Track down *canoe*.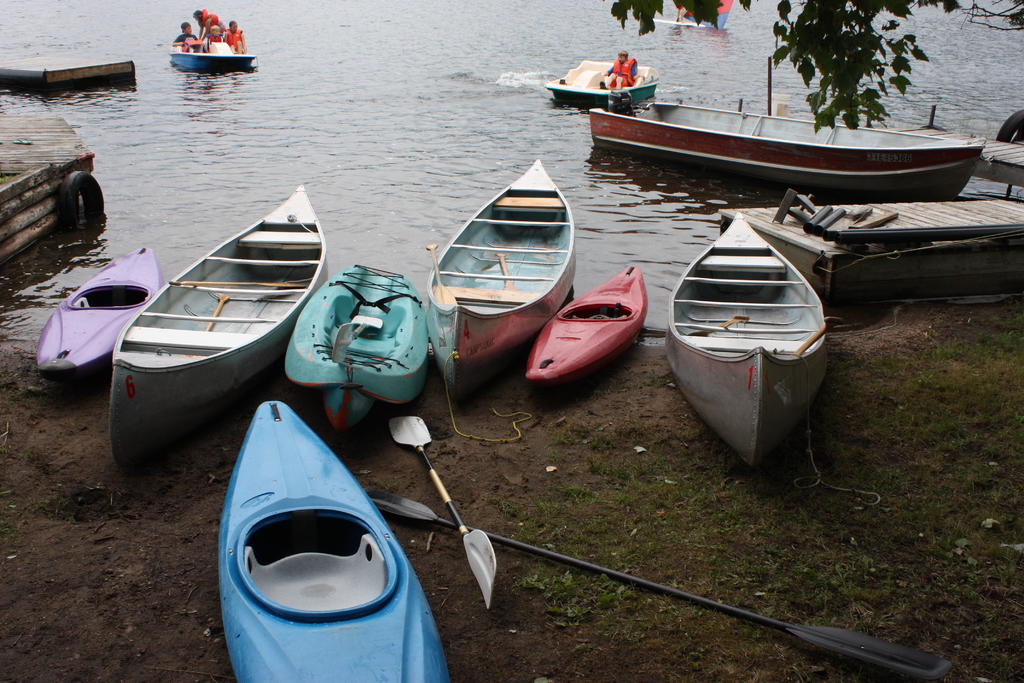
Tracked to <region>34, 242, 157, 388</region>.
